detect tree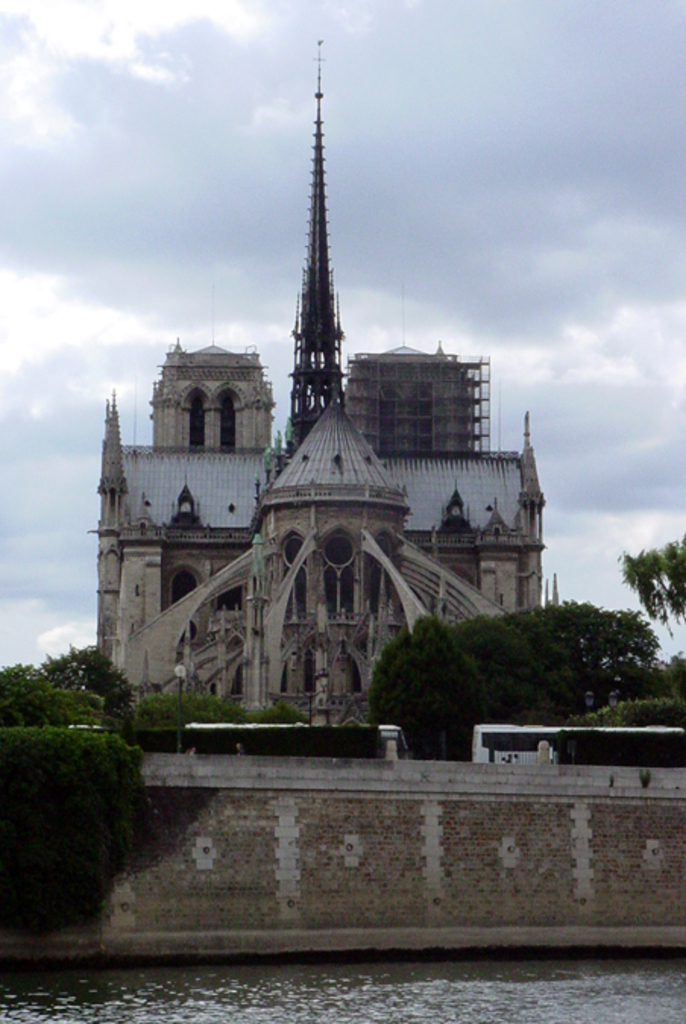
pyautogui.locateOnScreen(47, 648, 137, 730)
